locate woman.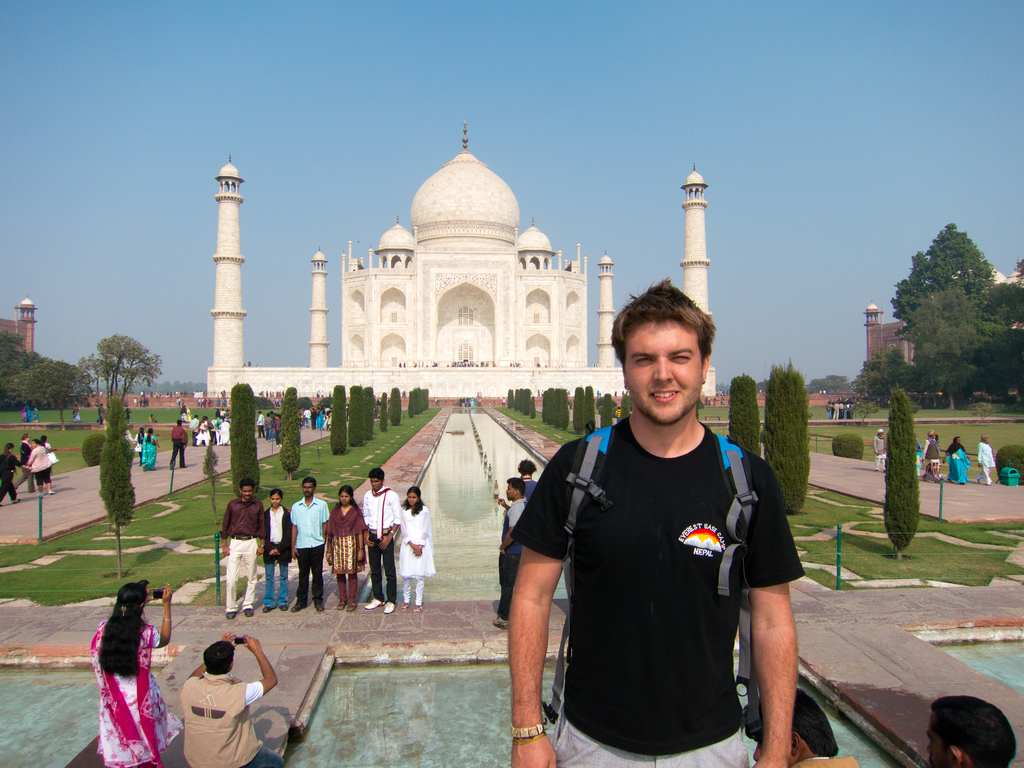
Bounding box: x1=392, y1=484, x2=437, y2=611.
